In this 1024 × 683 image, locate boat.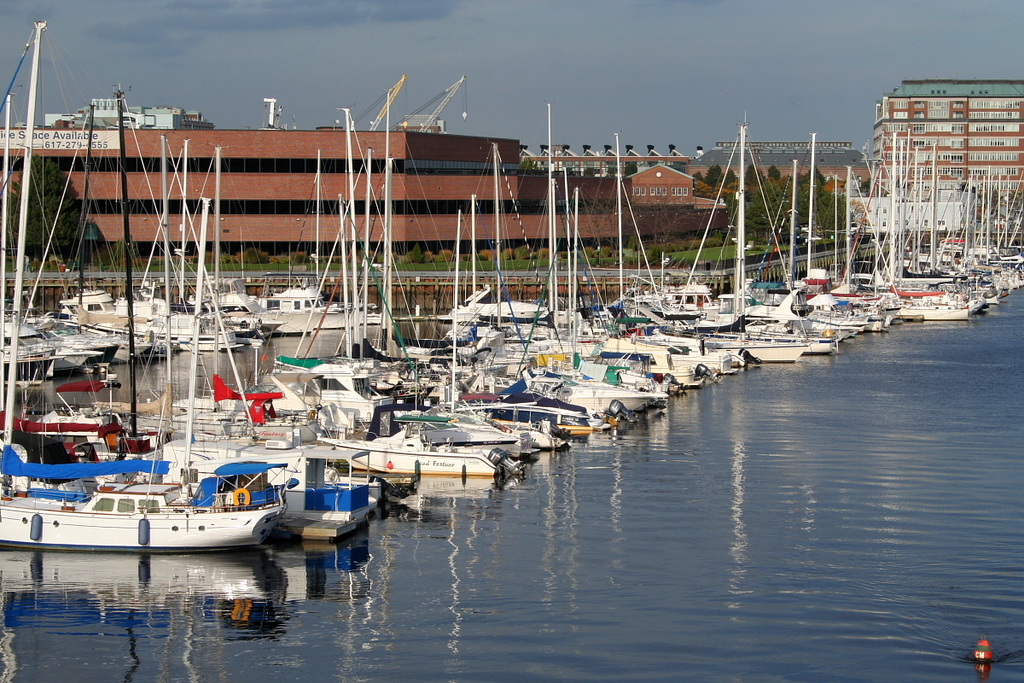
Bounding box: box(36, 458, 308, 557).
